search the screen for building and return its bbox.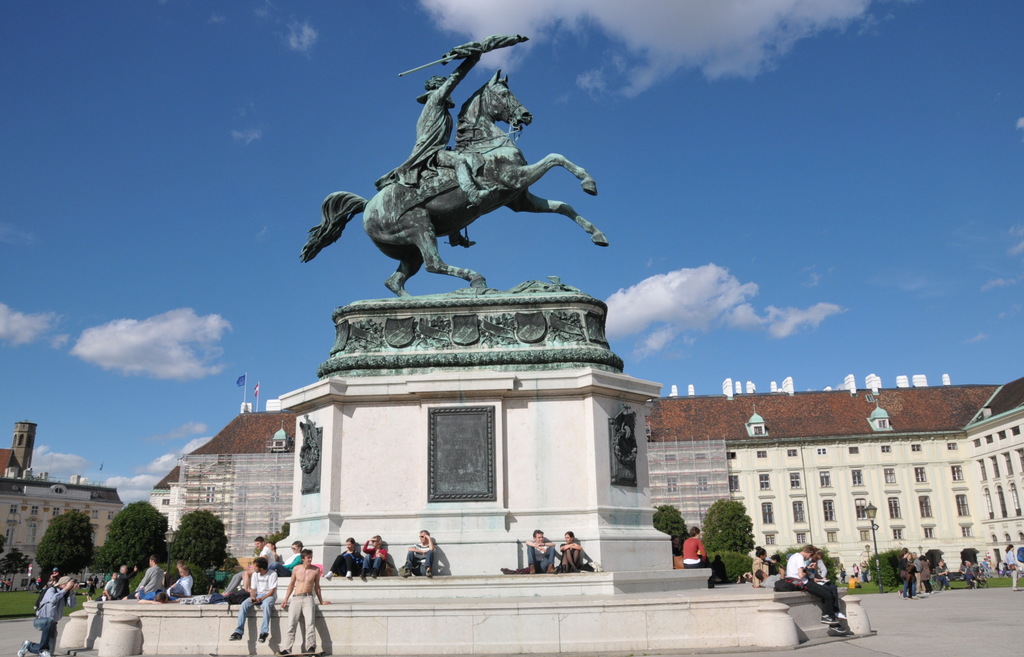
Found: [2,422,123,592].
